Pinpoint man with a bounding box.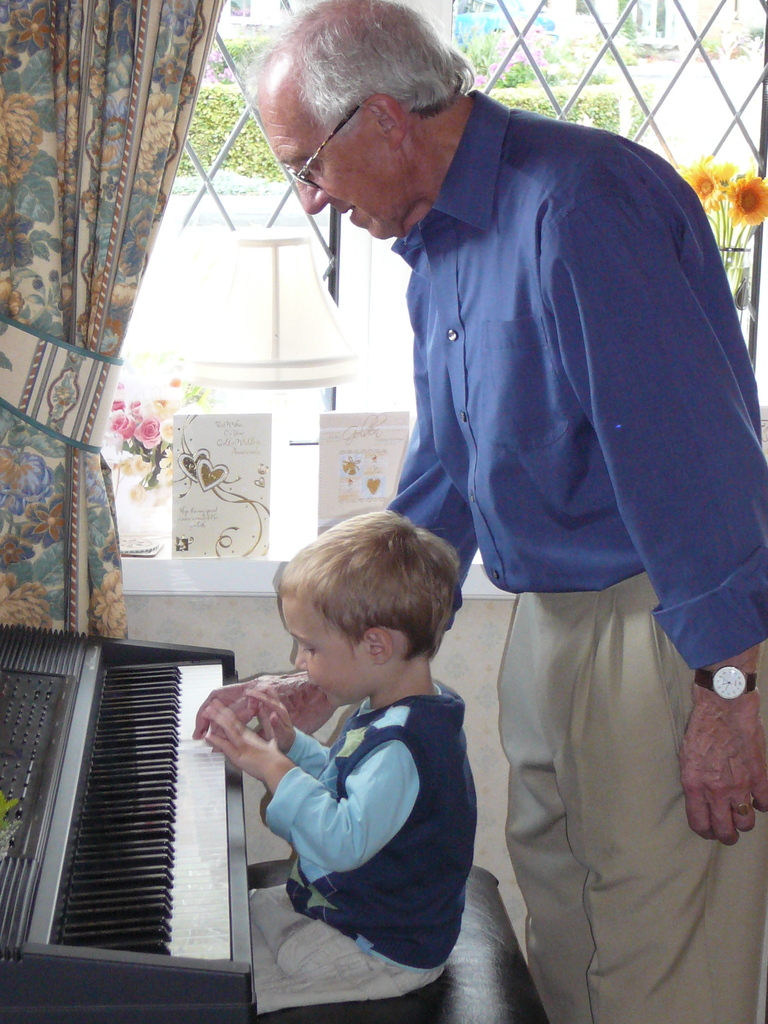
<region>252, 11, 731, 917</region>.
